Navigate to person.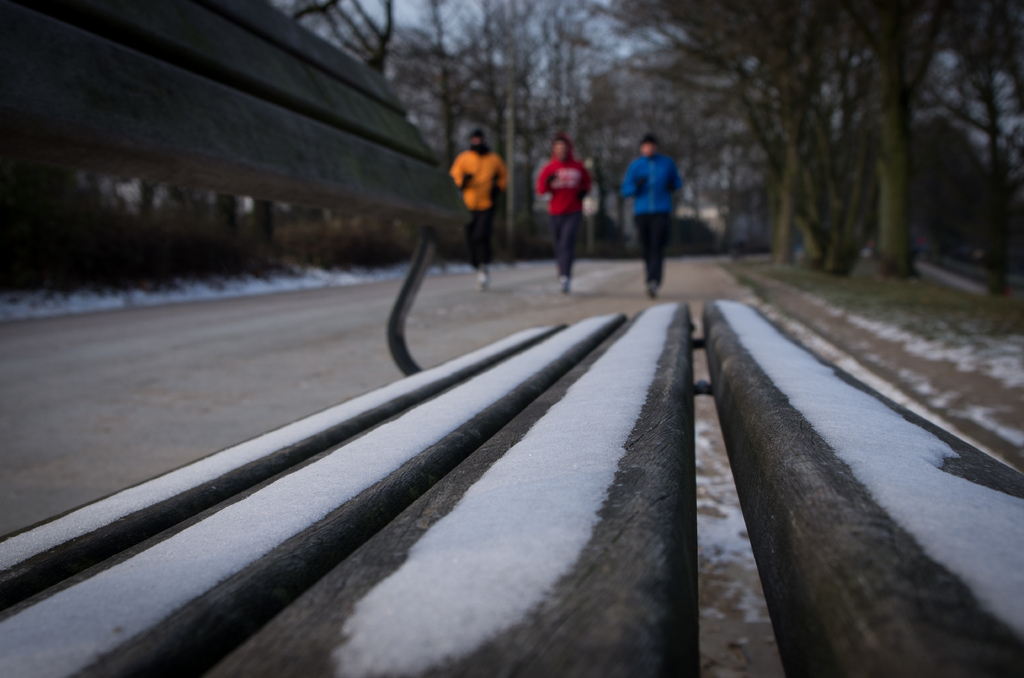
Navigation target: BBox(536, 131, 593, 293).
